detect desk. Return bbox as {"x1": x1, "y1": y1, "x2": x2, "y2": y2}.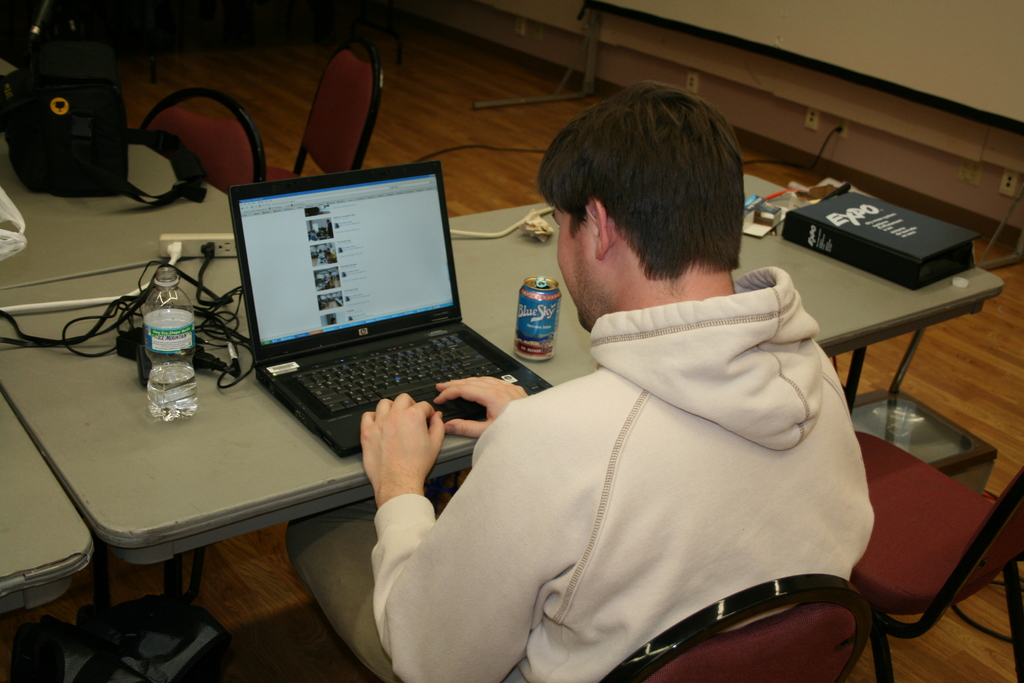
{"x1": 0, "y1": 173, "x2": 1001, "y2": 682}.
